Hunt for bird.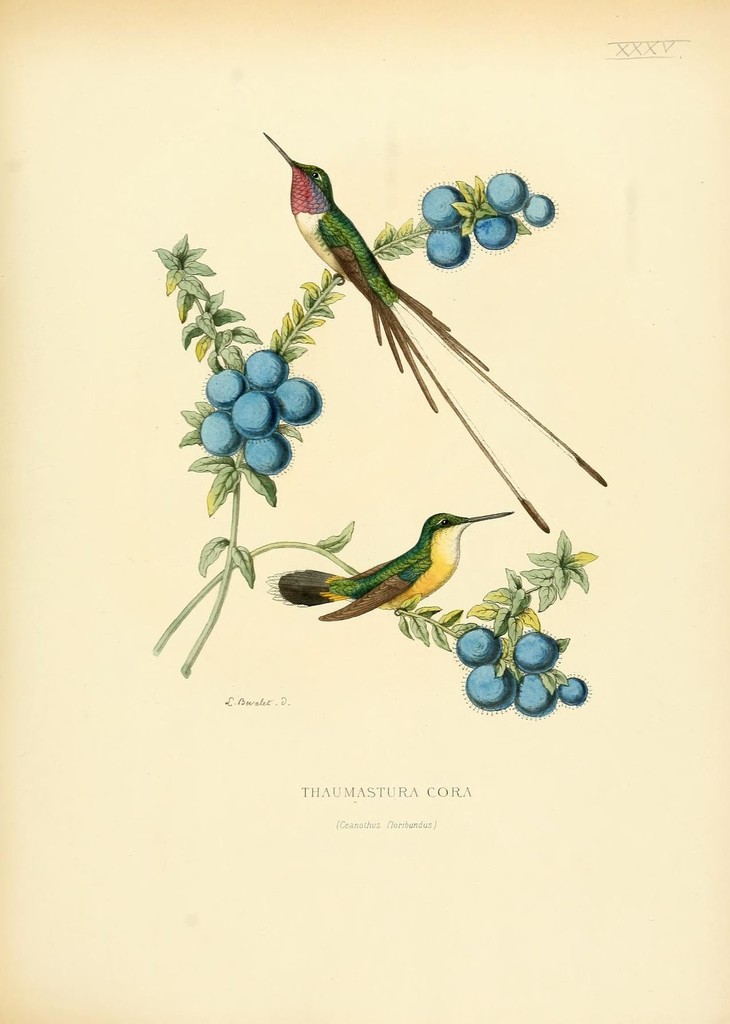
Hunted down at box(263, 131, 611, 533).
